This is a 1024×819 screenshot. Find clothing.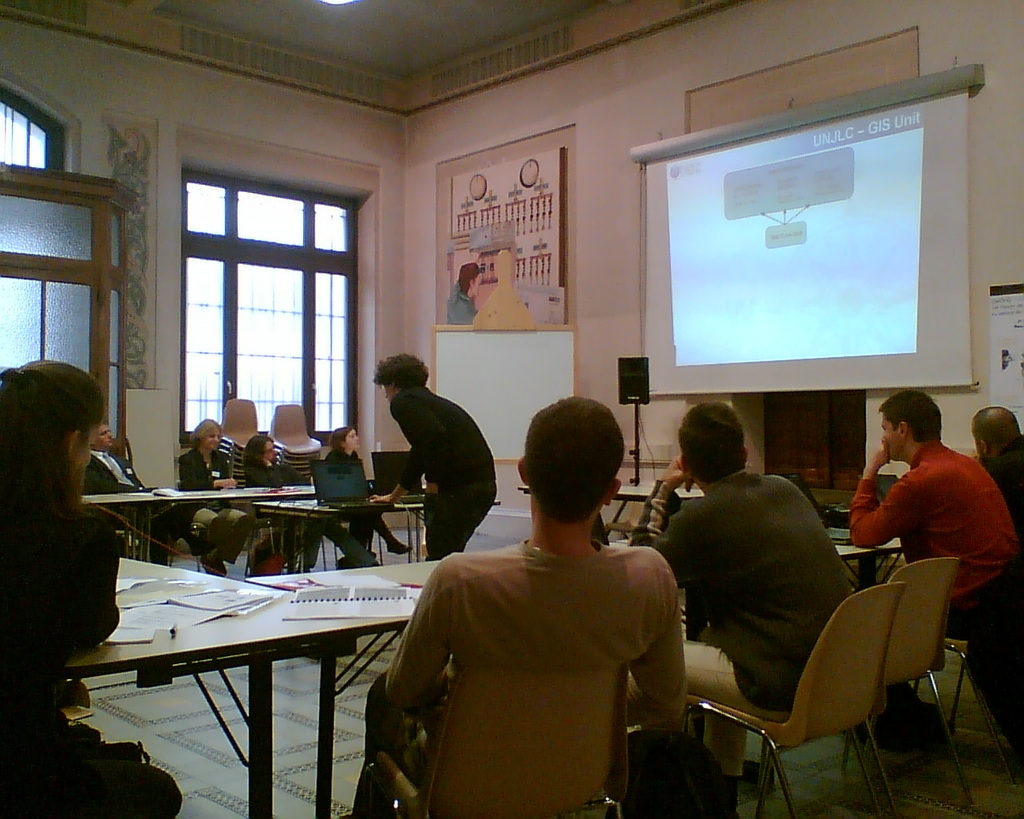
Bounding box: box=[179, 441, 255, 561].
